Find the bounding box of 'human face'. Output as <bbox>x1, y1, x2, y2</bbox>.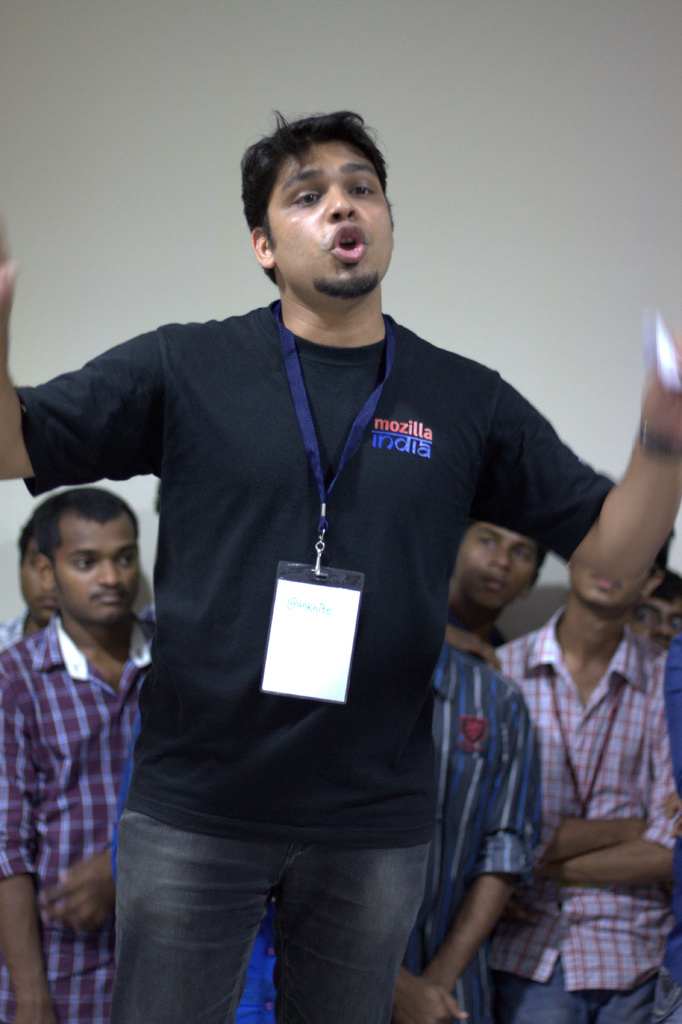
<bbox>264, 142, 393, 301</bbox>.
